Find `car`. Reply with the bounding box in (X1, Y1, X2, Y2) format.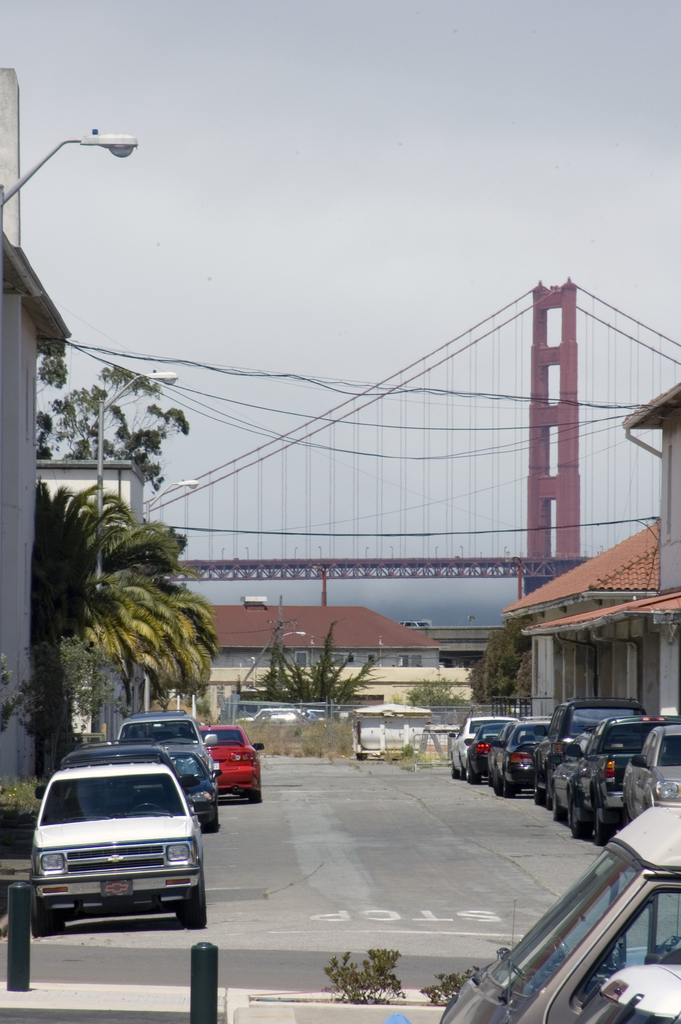
(307, 708, 326, 722).
